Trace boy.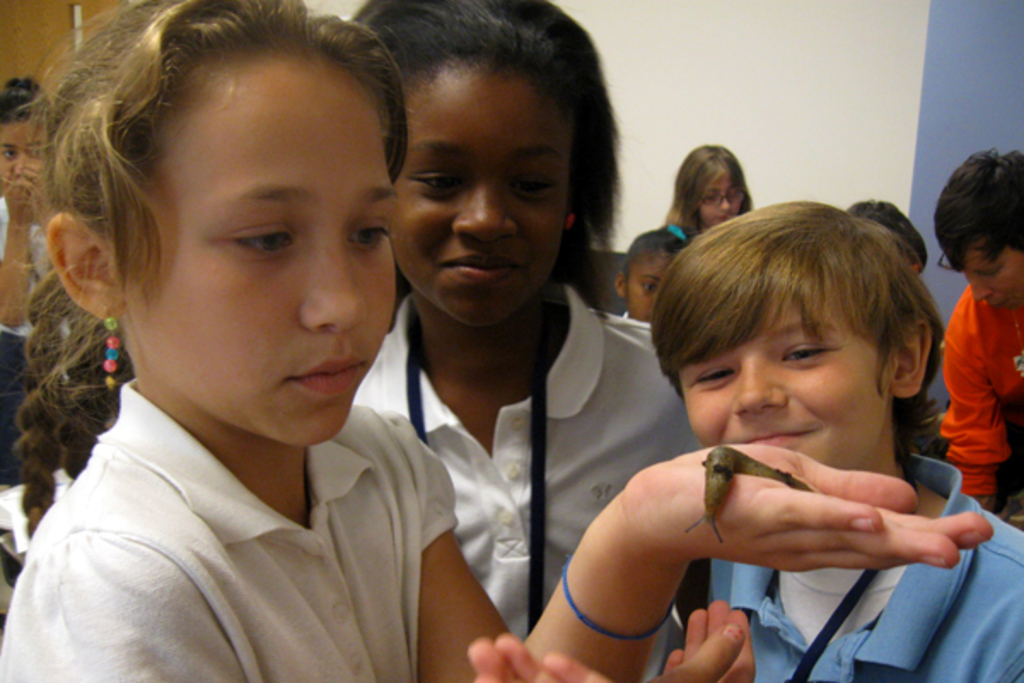
Traced to <region>517, 171, 1010, 663</region>.
